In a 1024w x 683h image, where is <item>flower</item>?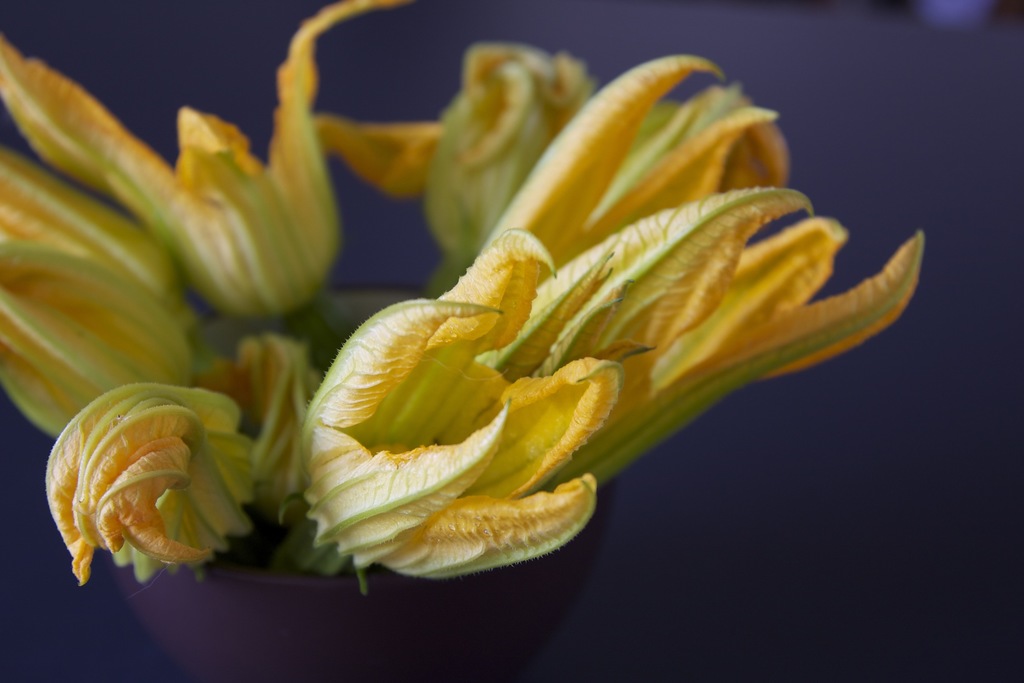
[0, 145, 199, 439].
